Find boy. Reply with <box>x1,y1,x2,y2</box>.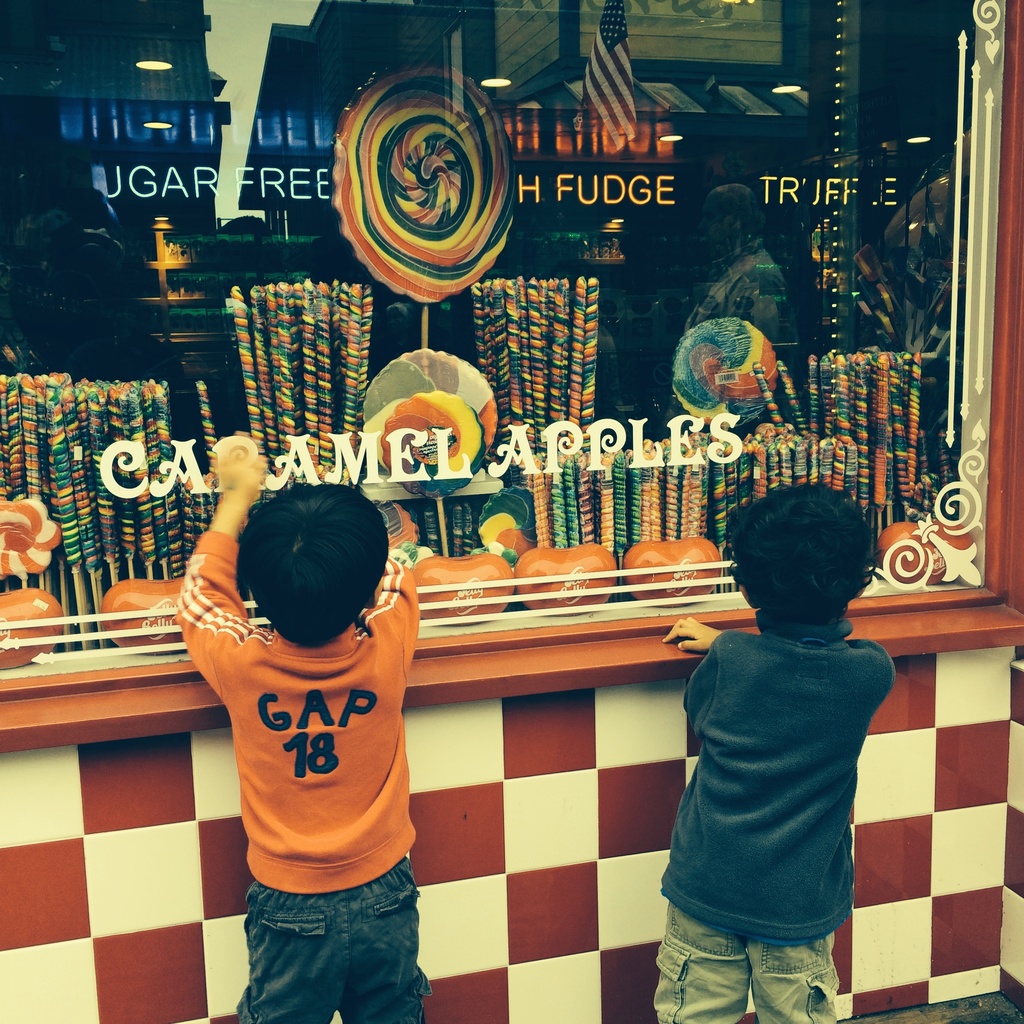
<box>152,473,481,1009</box>.
